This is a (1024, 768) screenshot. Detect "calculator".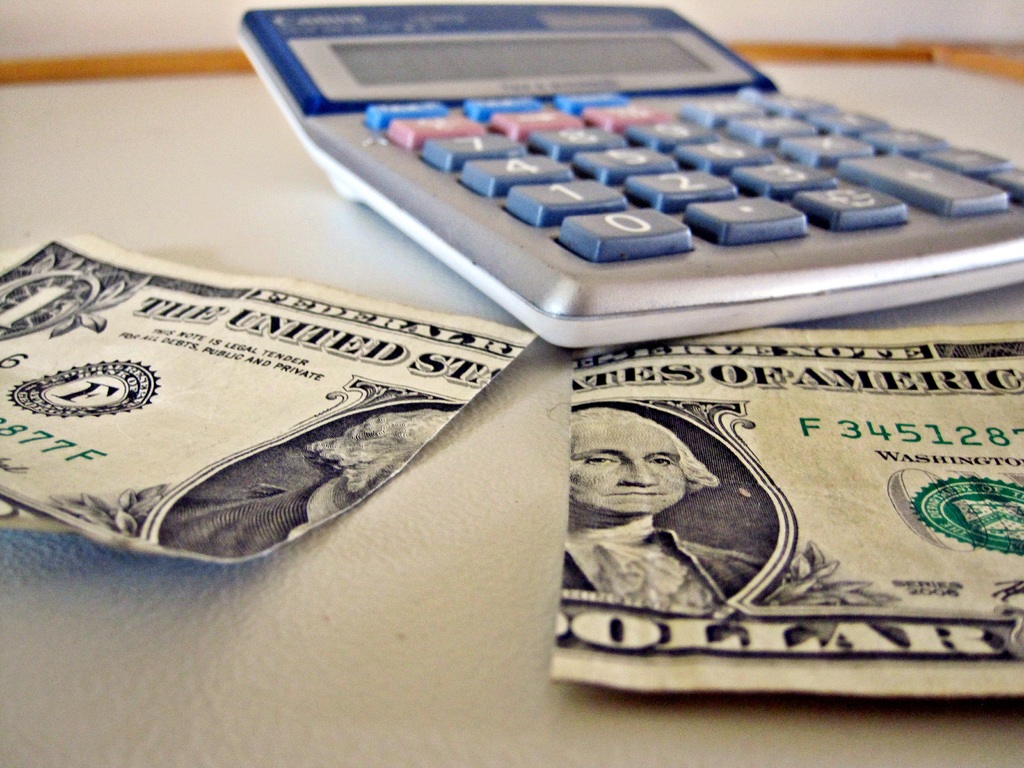
bbox(234, 0, 1023, 348).
